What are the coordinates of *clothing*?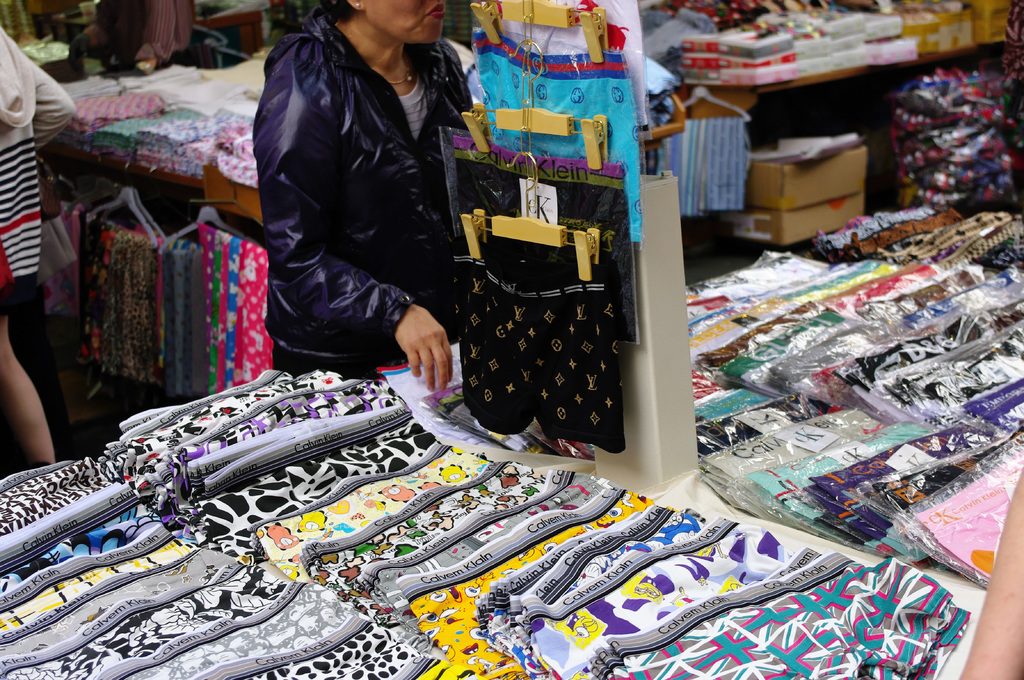
detection(0, 24, 81, 317).
